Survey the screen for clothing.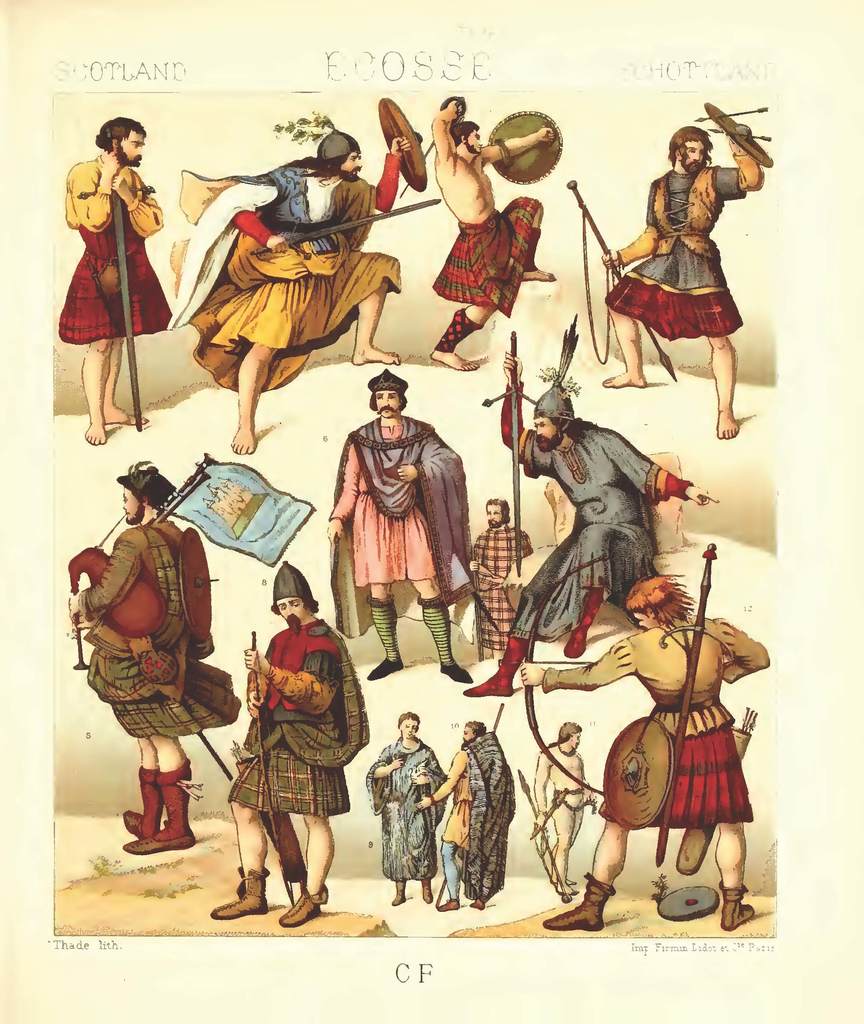
Survey found: pyautogui.locateOnScreen(63, 159, 173, 342).
